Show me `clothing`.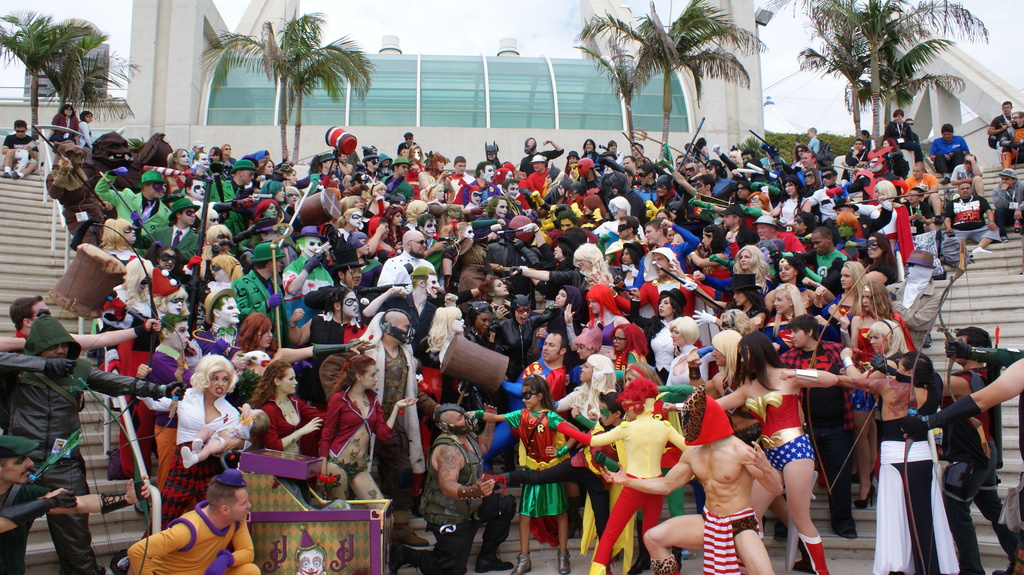
`clothing` is here: detection(195, 321, 243, 354).
